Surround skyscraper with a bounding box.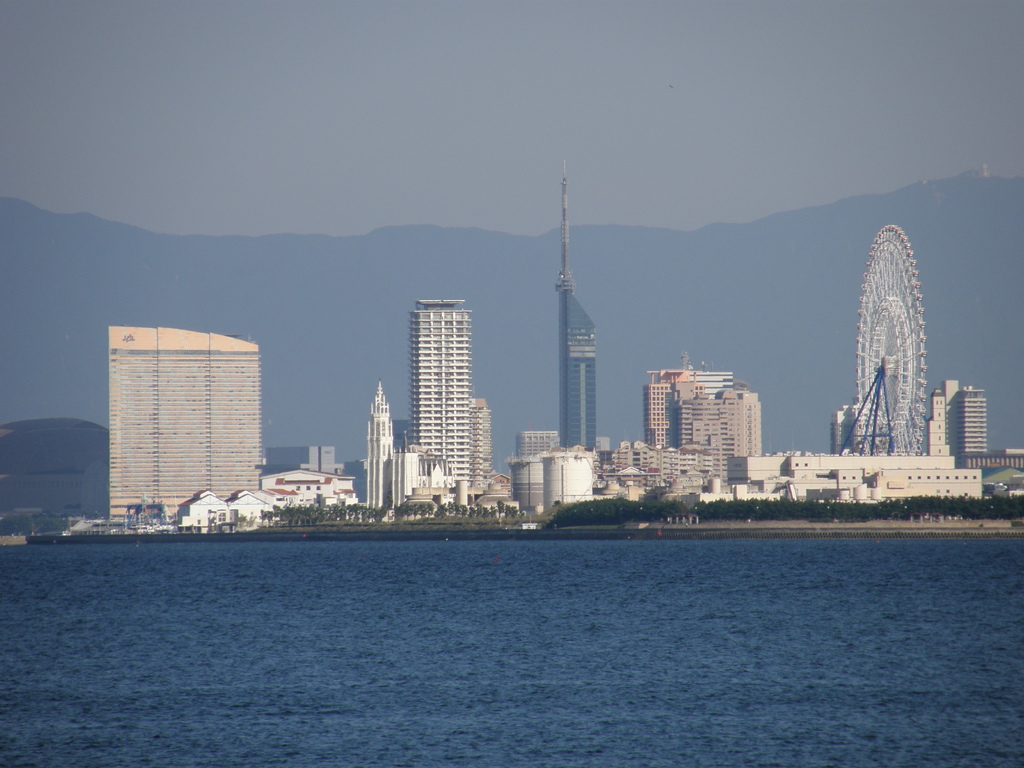
[81, 314, 285, 520].
